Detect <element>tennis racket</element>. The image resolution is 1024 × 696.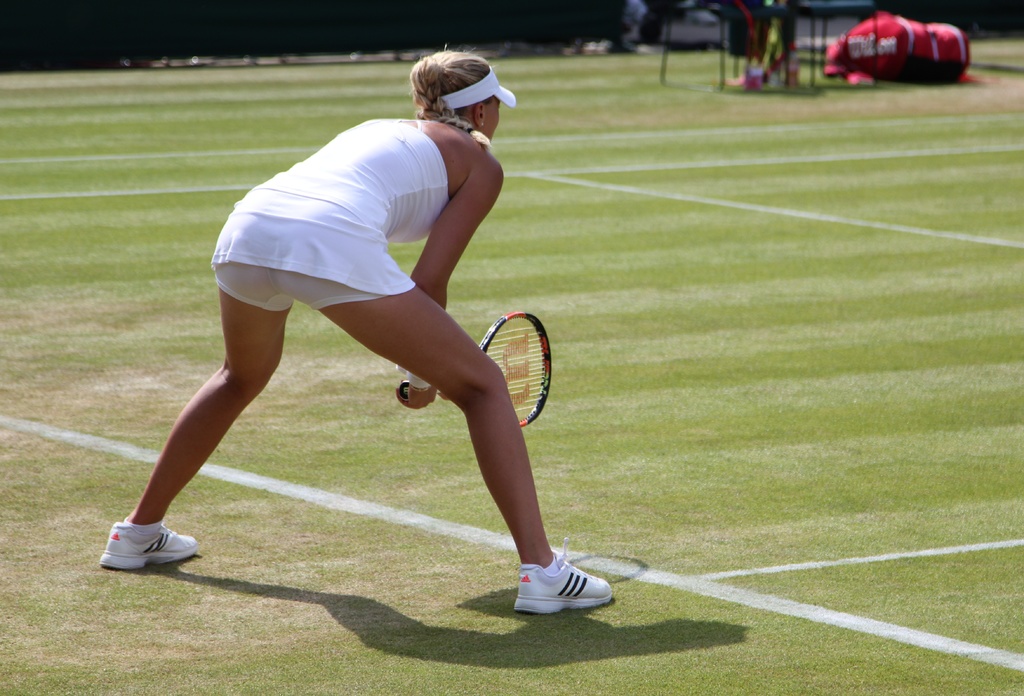
(x1=398, y1=309, x2=552, y2=426).
